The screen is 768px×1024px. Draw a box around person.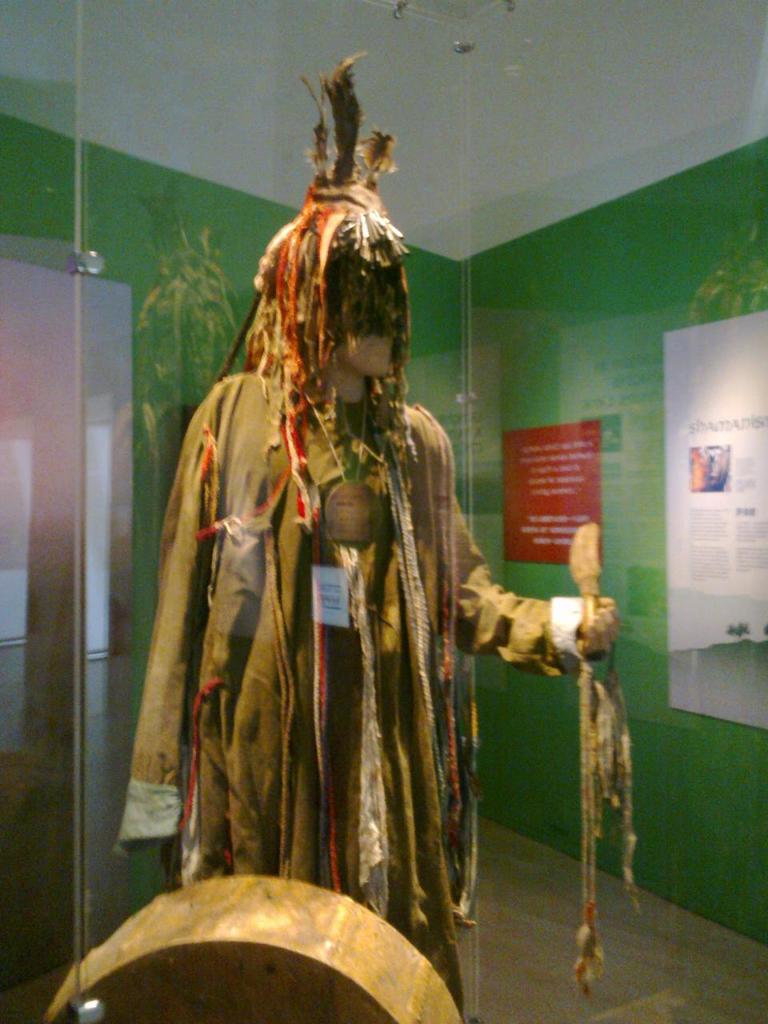
110 42 610 1021.
